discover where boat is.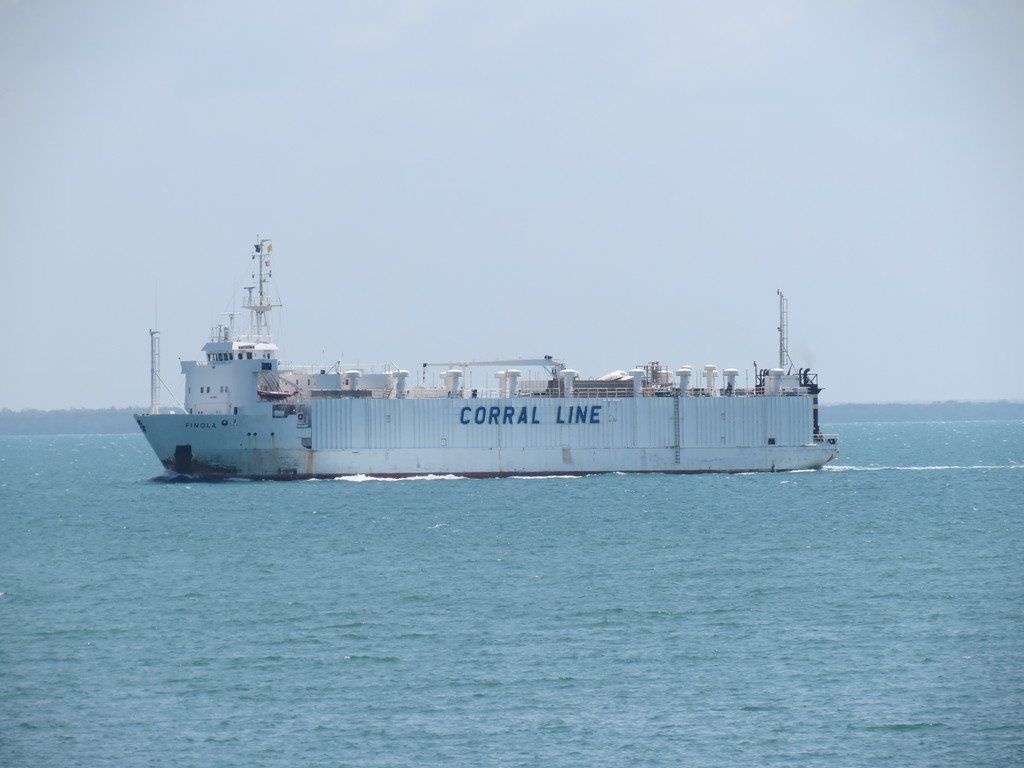
Discovered at (96,237,860,479).
